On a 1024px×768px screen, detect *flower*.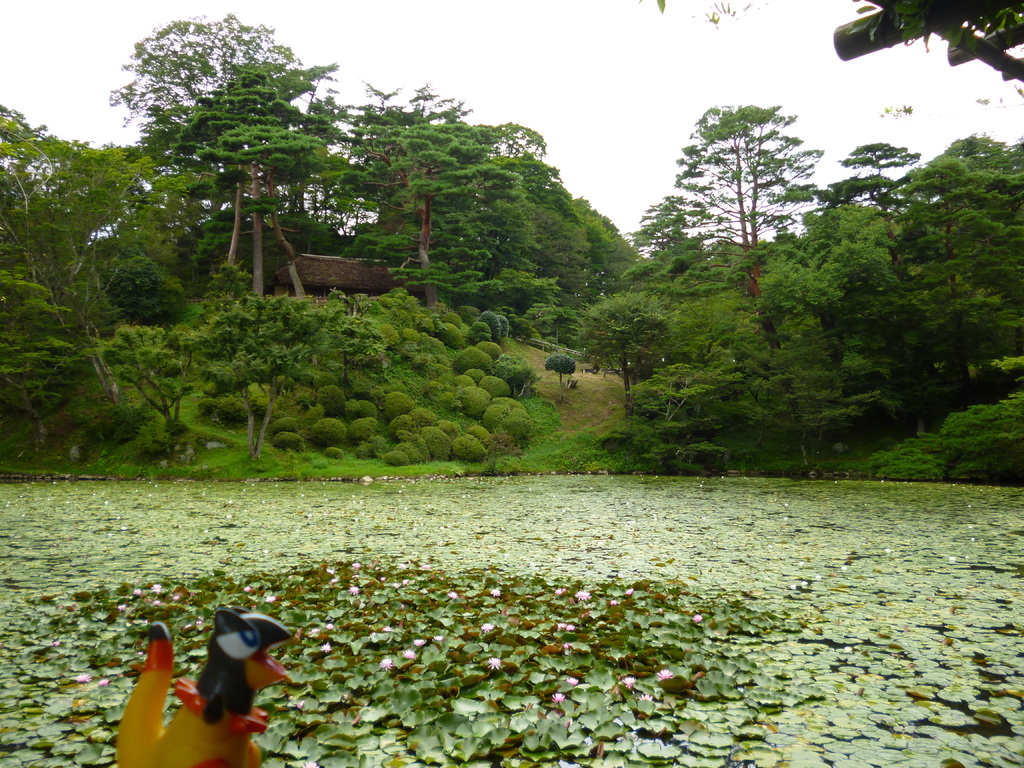
locate(348, 588, 357, 595).
